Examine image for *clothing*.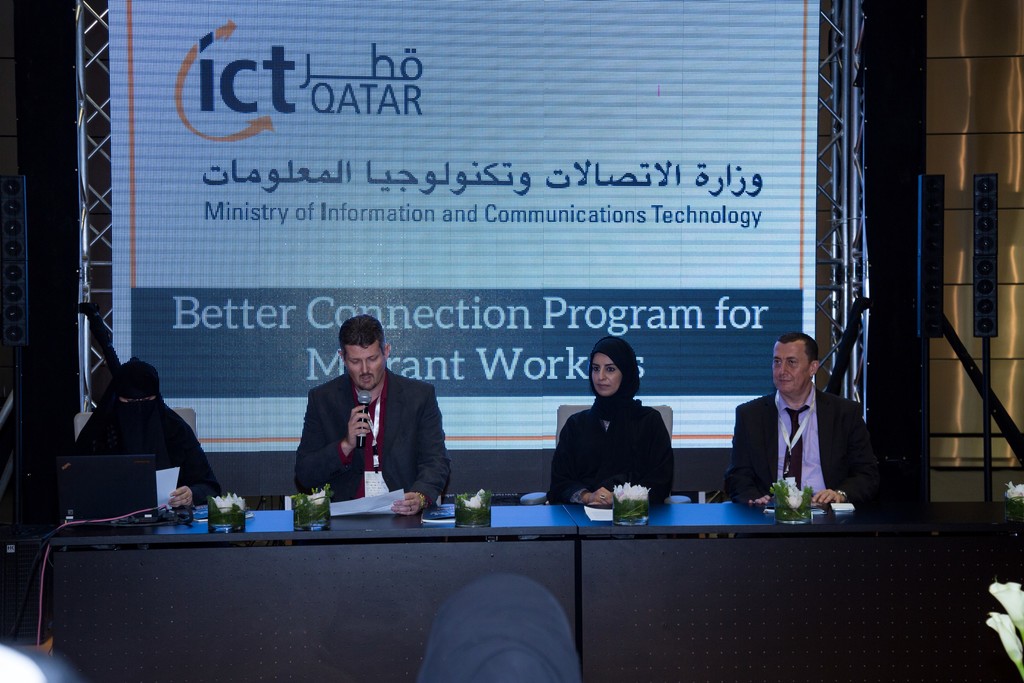
Examination result: left=550, top=368, right=690, bottom=518.
